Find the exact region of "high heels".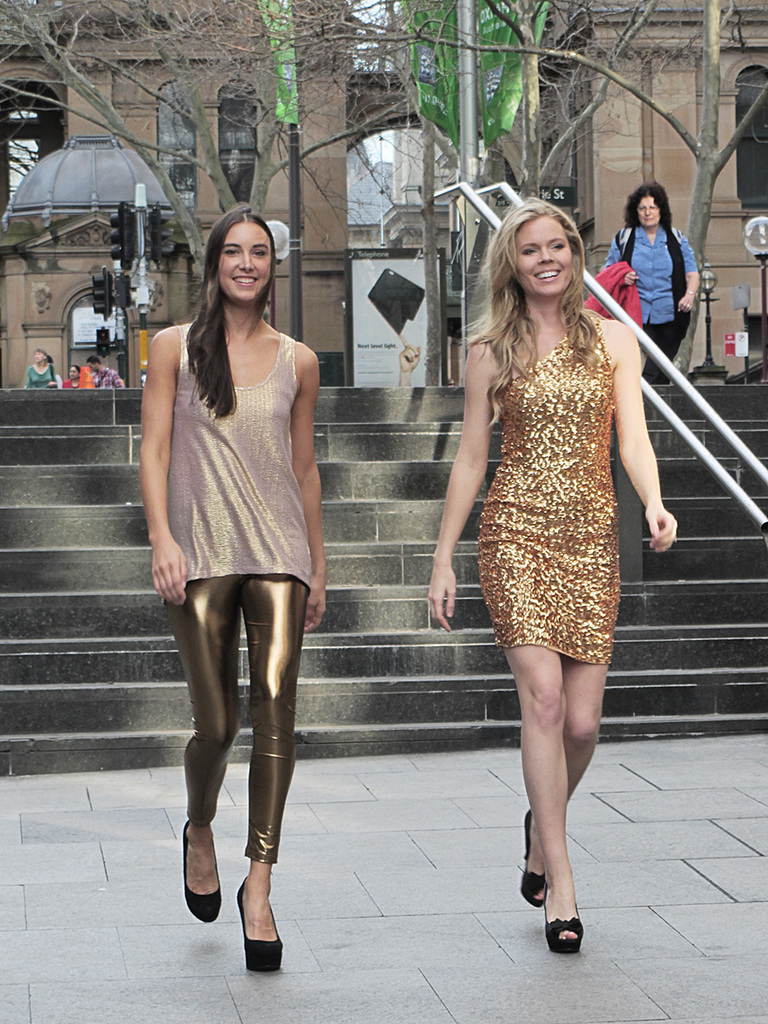
Exact region: [544, 913, 586, 952].
